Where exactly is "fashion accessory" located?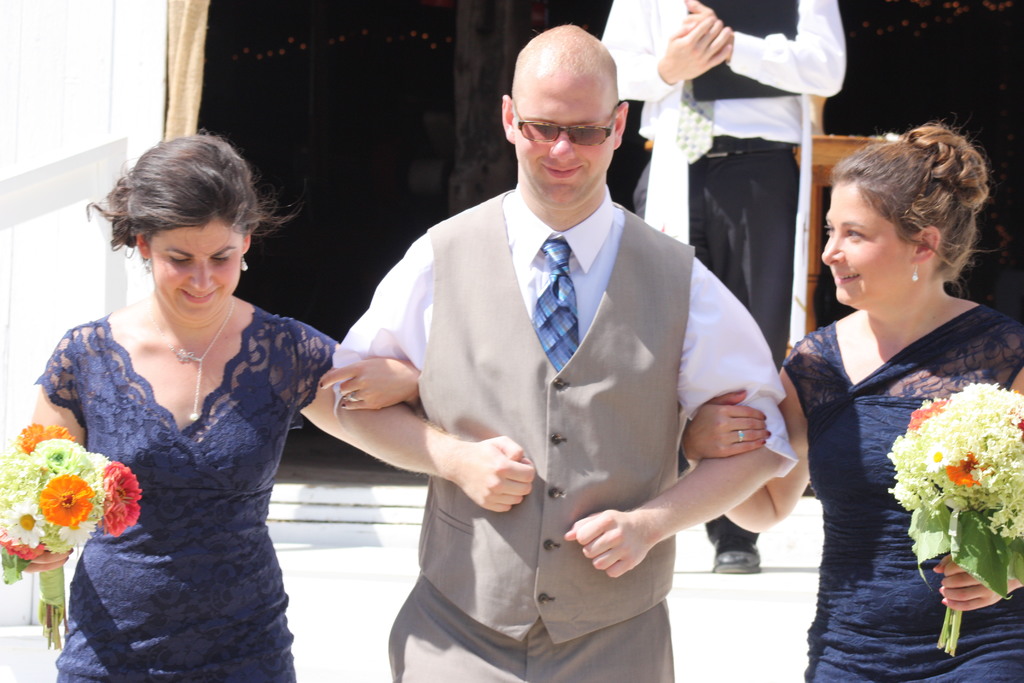
Its bounding box is box(764, 413, 767, 417).
